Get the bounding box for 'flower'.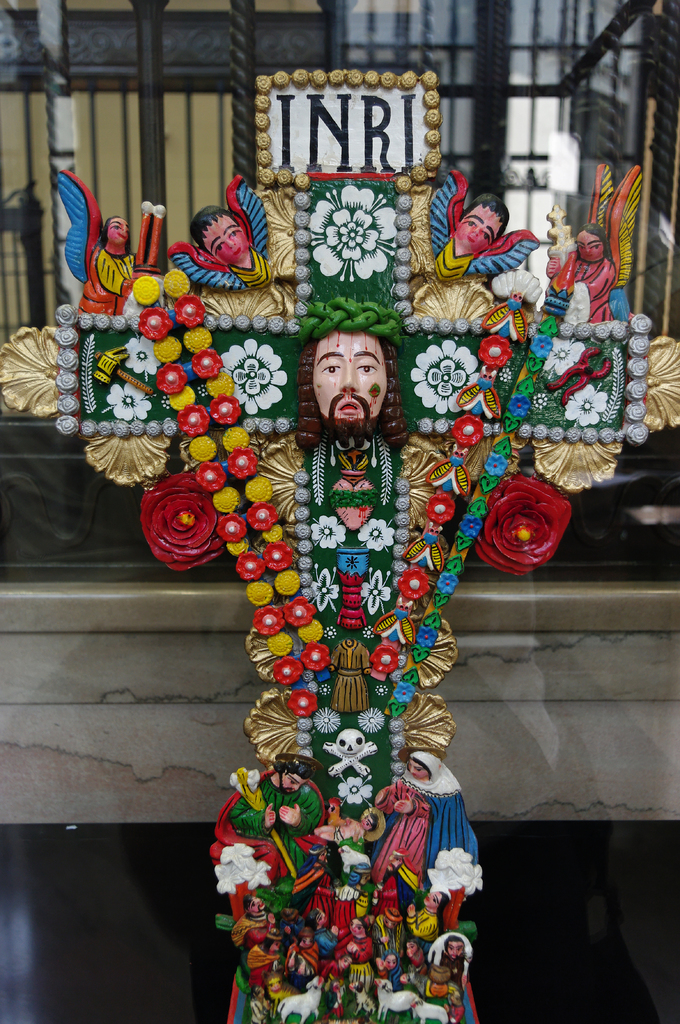
399, 566, 432, 605.
